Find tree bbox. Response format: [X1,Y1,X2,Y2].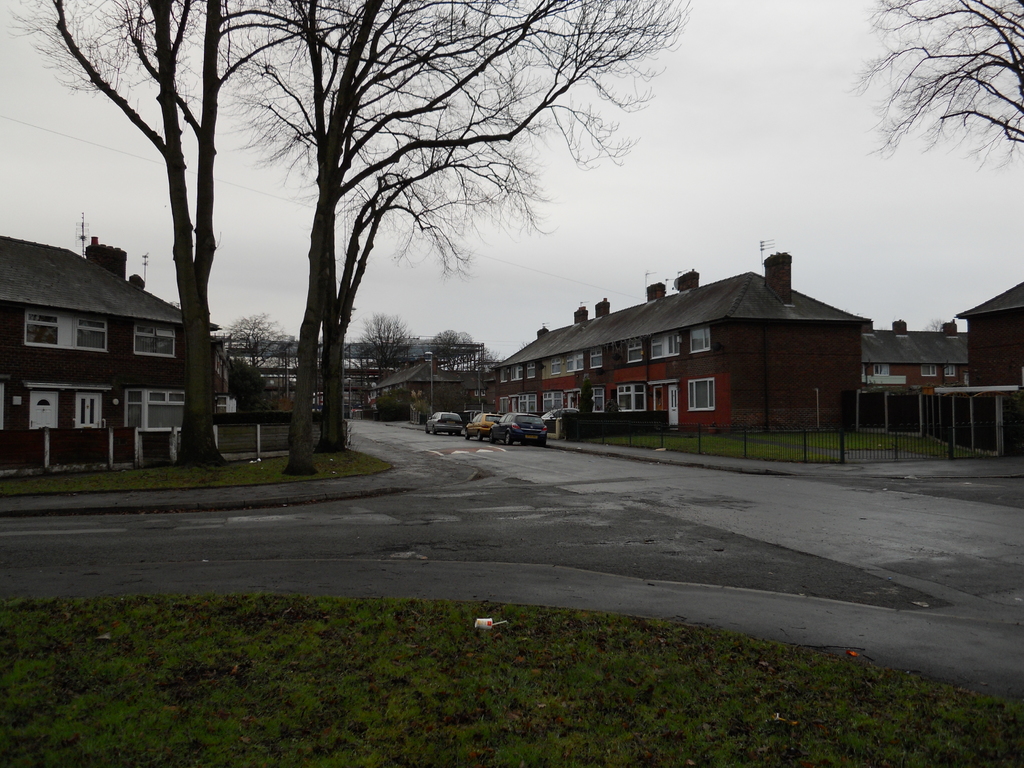
[842,0,1023,168].
